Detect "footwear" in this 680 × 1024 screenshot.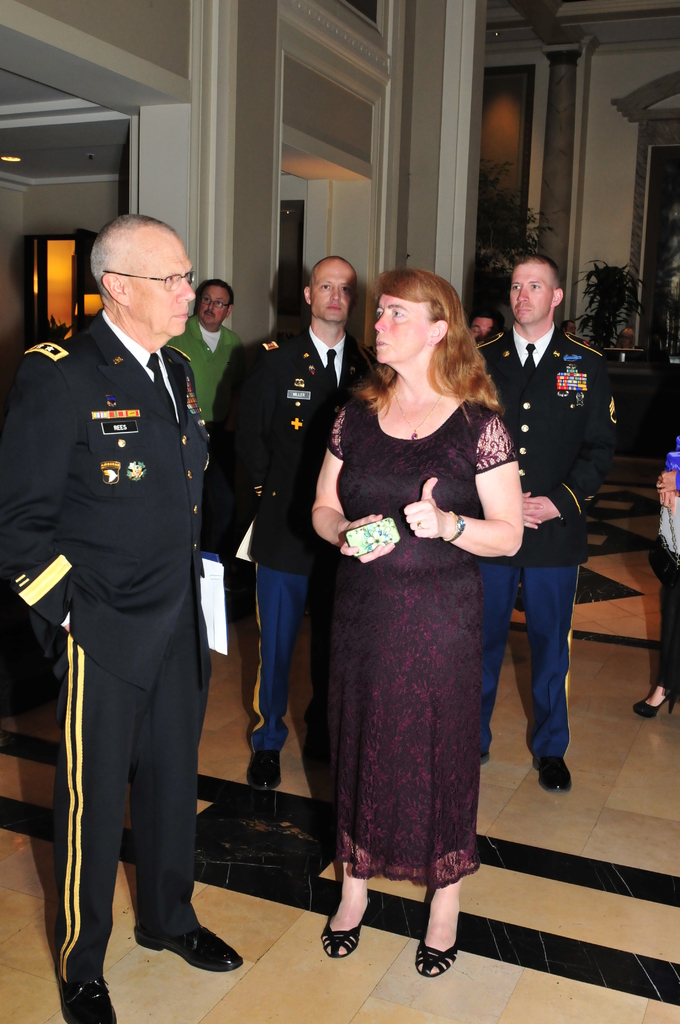
Detection: bbox(414, 939, 458, 979).
